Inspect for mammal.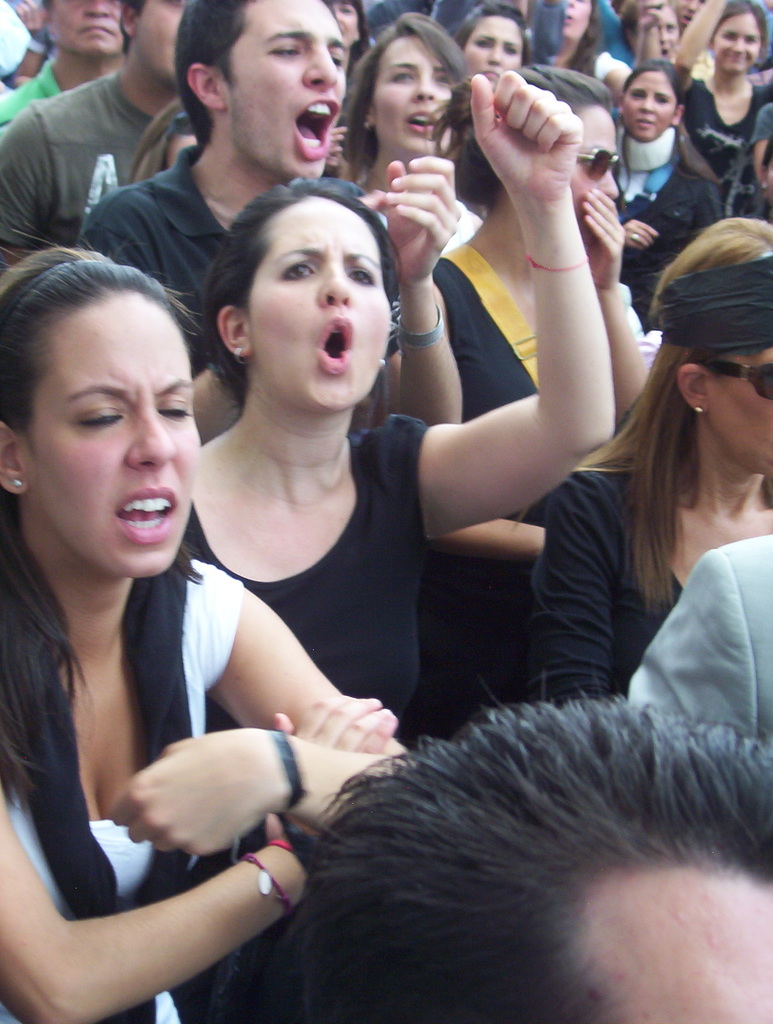
Inspection: left=168, top=45, right=649, bottom=740.
